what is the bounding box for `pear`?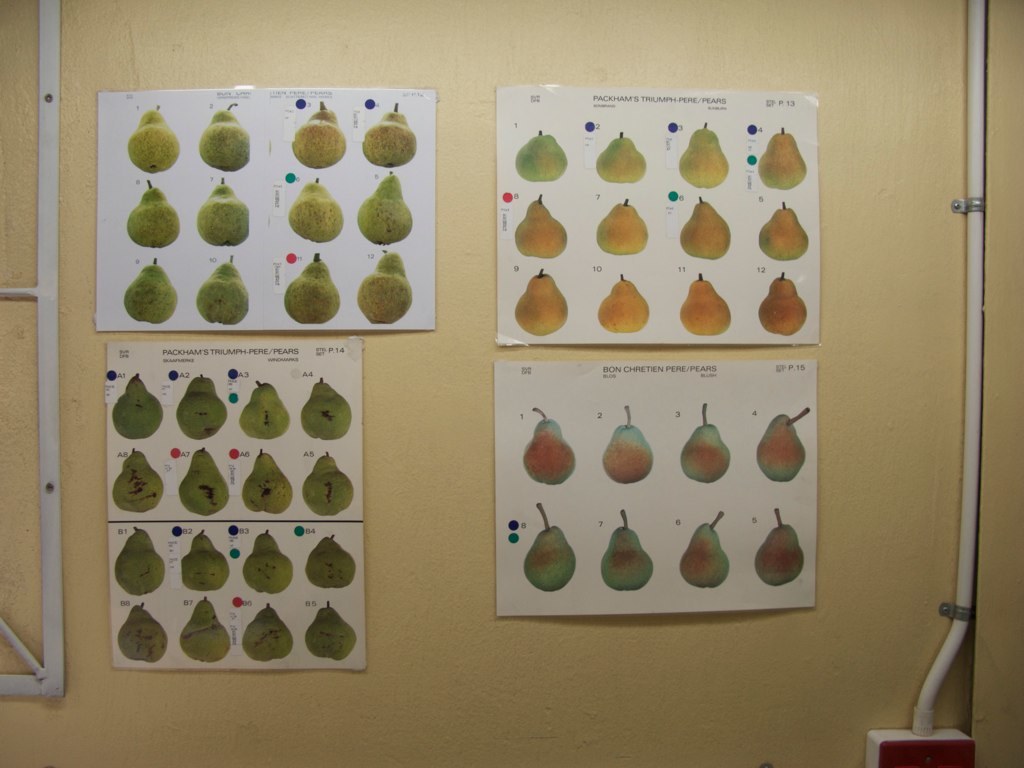
x1=525, y1=495, x2=573, y2=591.
